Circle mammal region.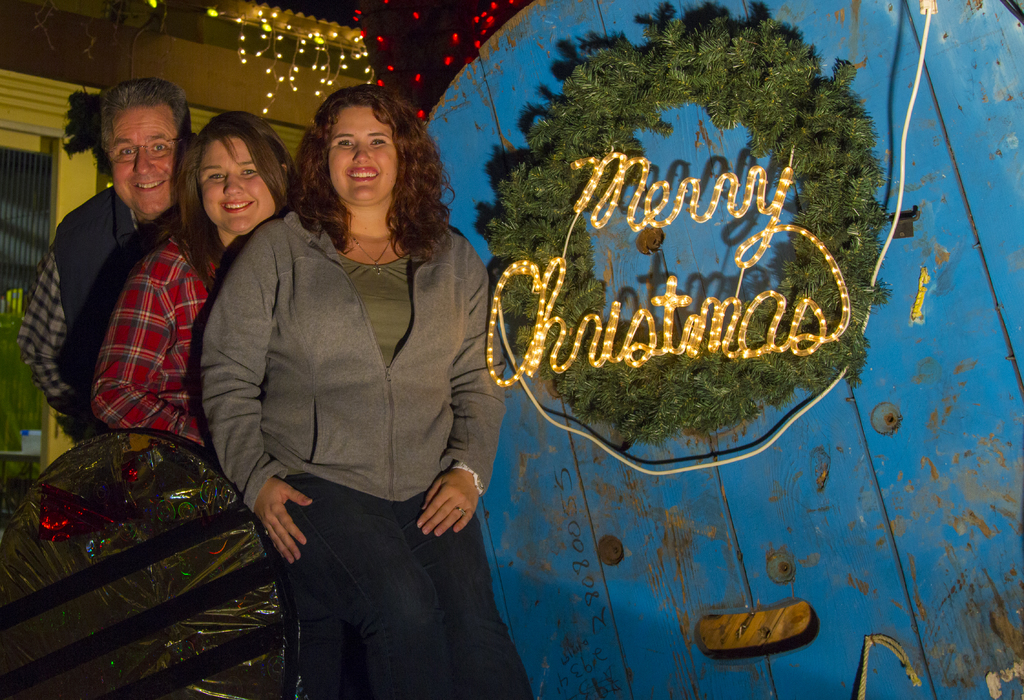
Region: 198 77 539 699.
